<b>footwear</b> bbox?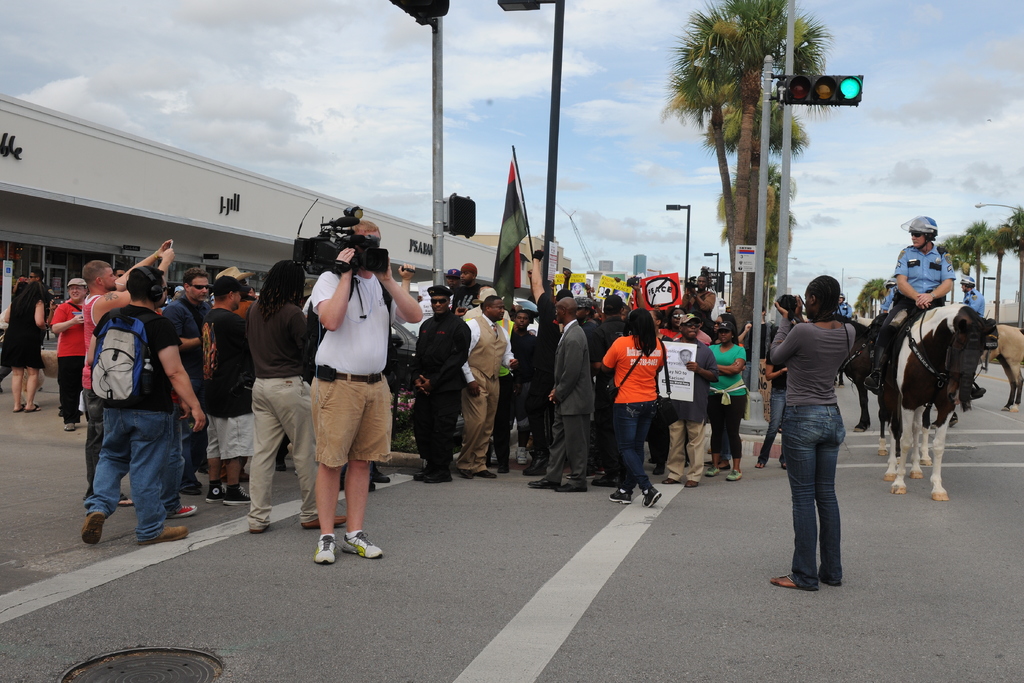
79,510,106,543
